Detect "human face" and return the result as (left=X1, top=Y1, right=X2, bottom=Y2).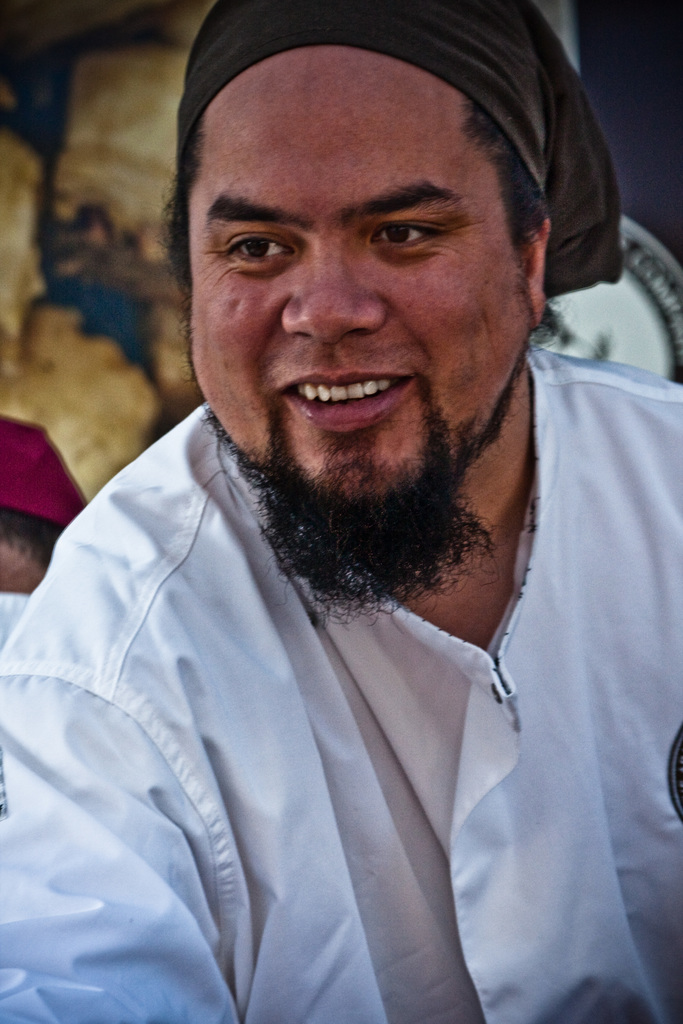
(left=192, top=42, right=530, bottom=500).
